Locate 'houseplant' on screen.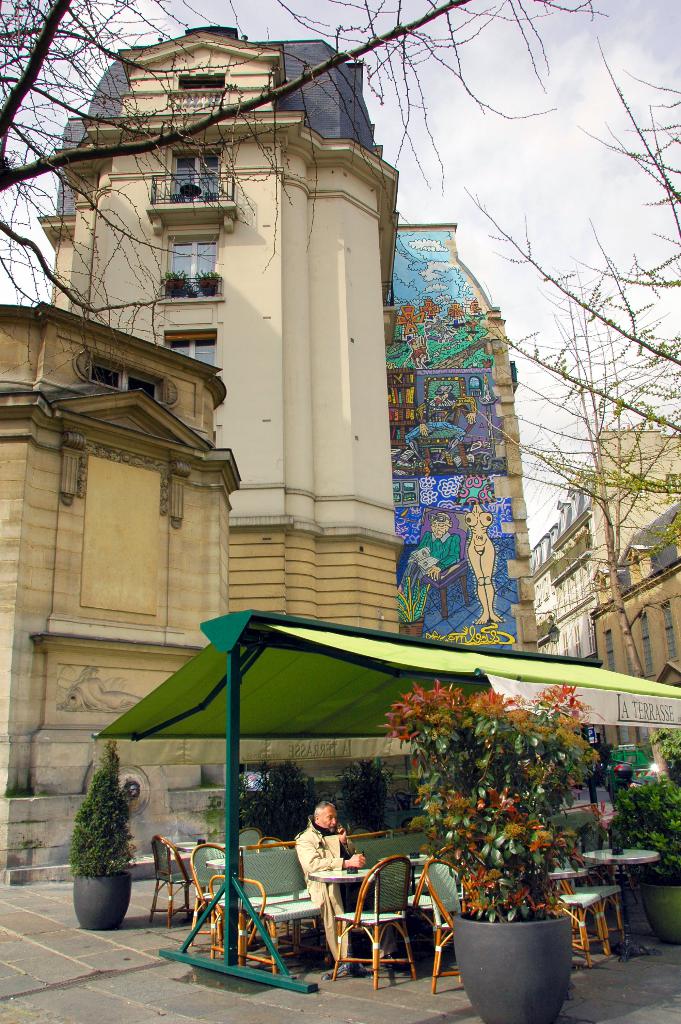
On screen at l=609, t=764, r=680, b=943.
